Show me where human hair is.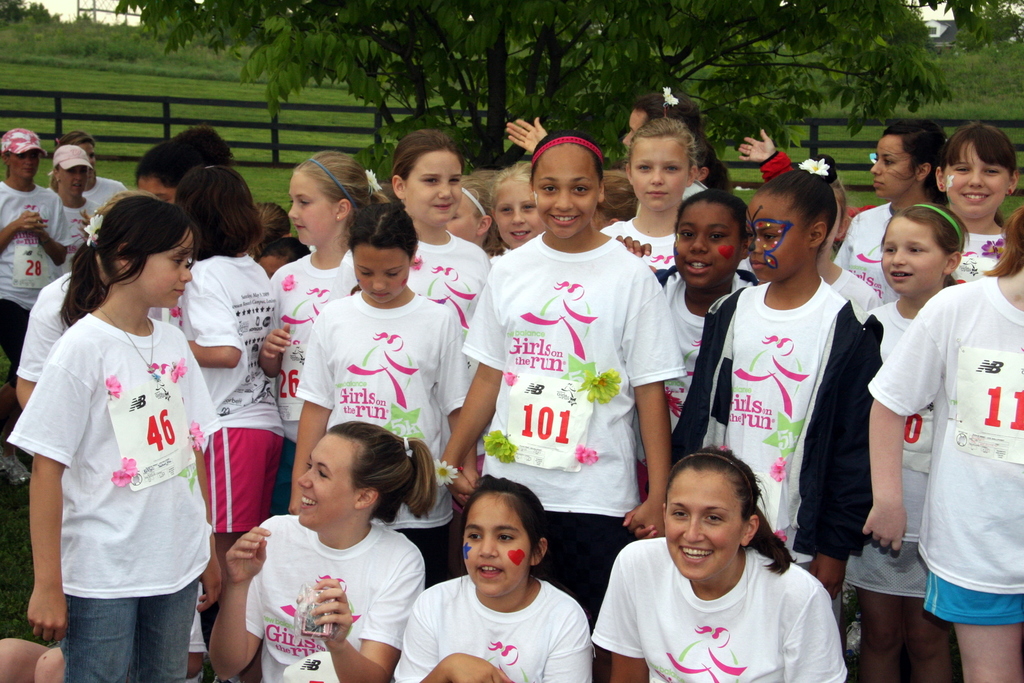
human hair is at 676,187,756,257.
